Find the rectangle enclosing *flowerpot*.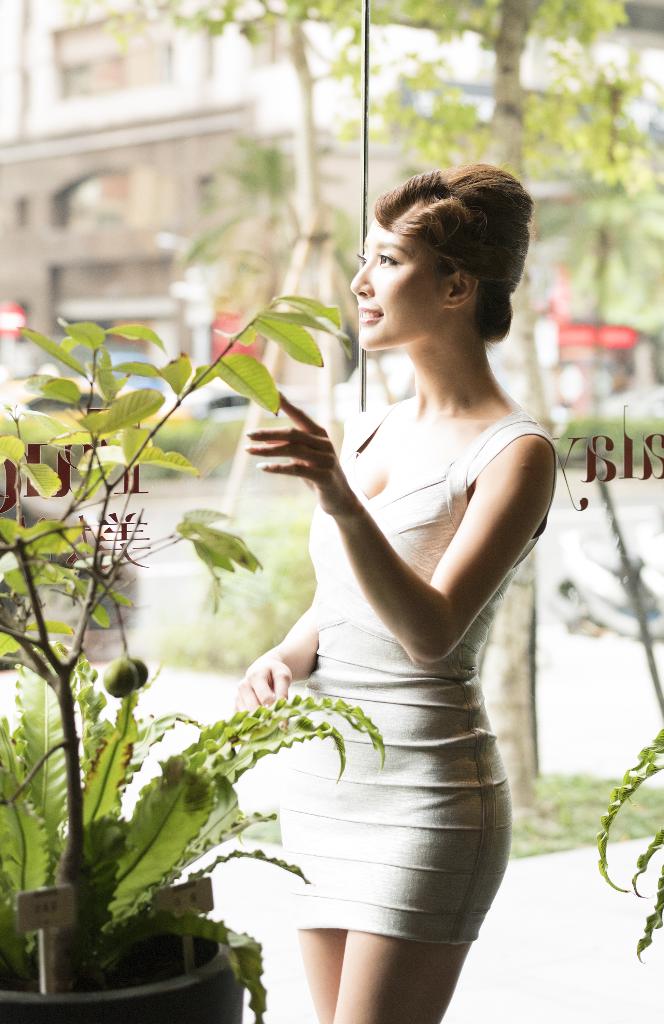
x1=30, y1=909, x2=254, y2=1007.
